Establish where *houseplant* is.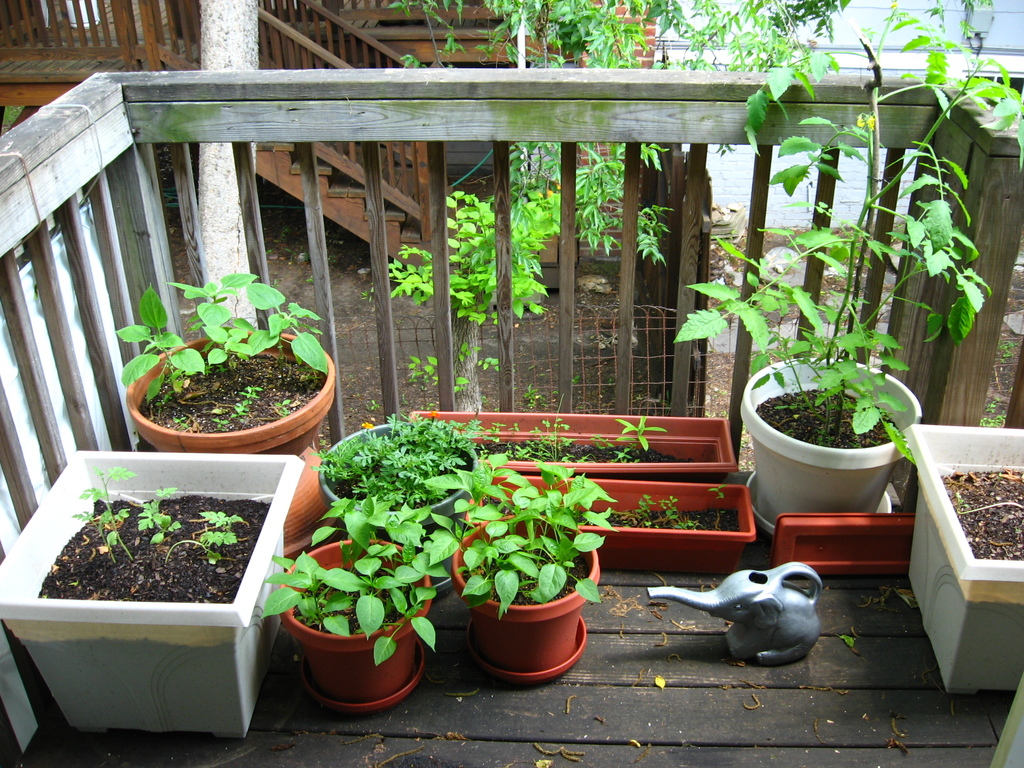
Established at box=[411, 408, 737, 484].
